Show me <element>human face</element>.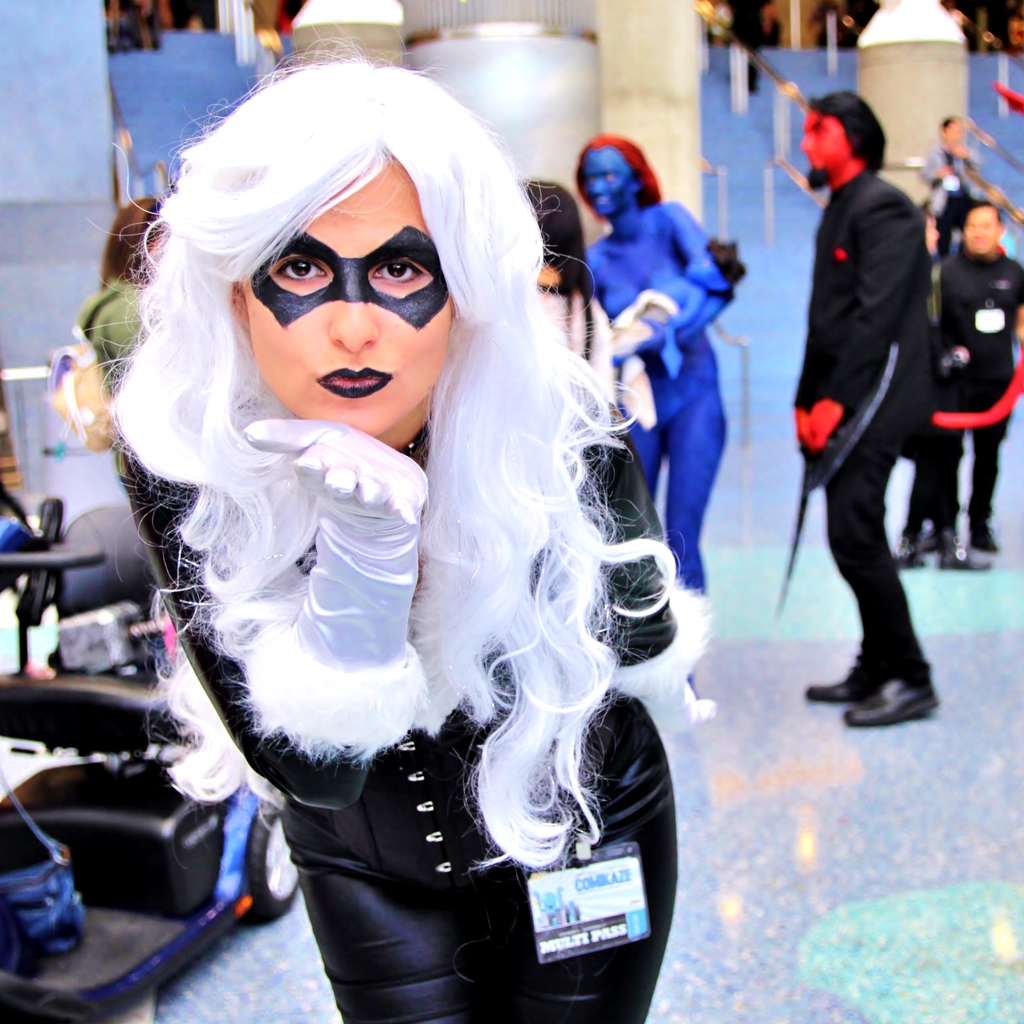
<element>human face</element> is here: Rect(792, 111, 856, 186).
